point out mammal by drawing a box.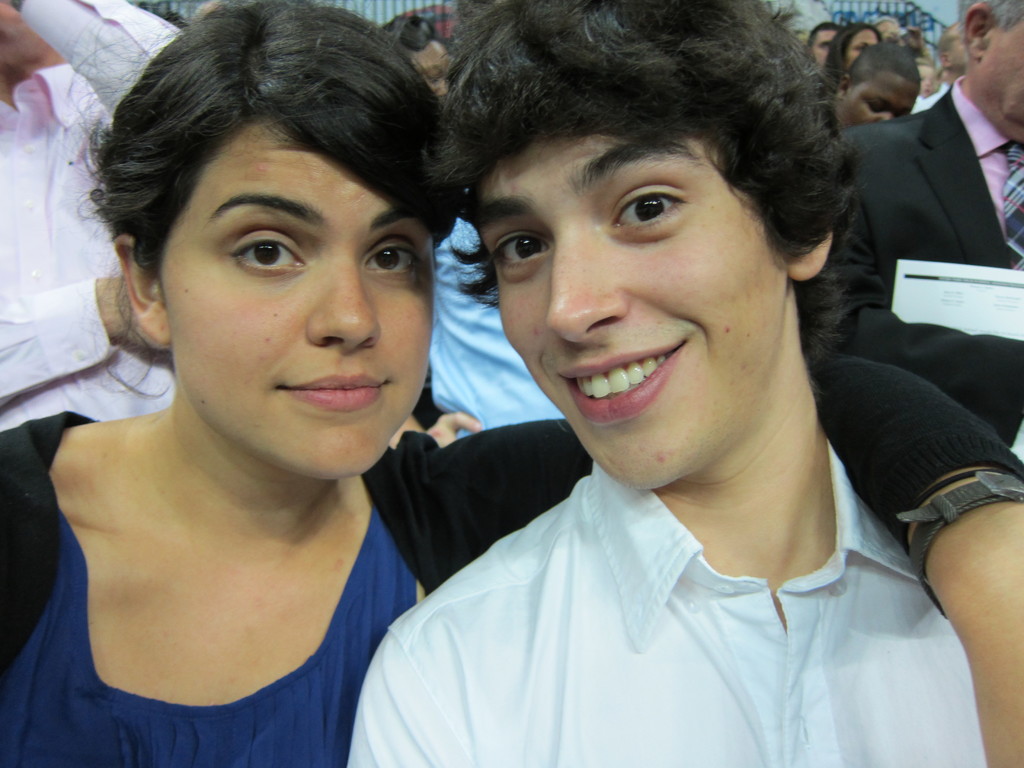
[375, 15, 453, 101].
